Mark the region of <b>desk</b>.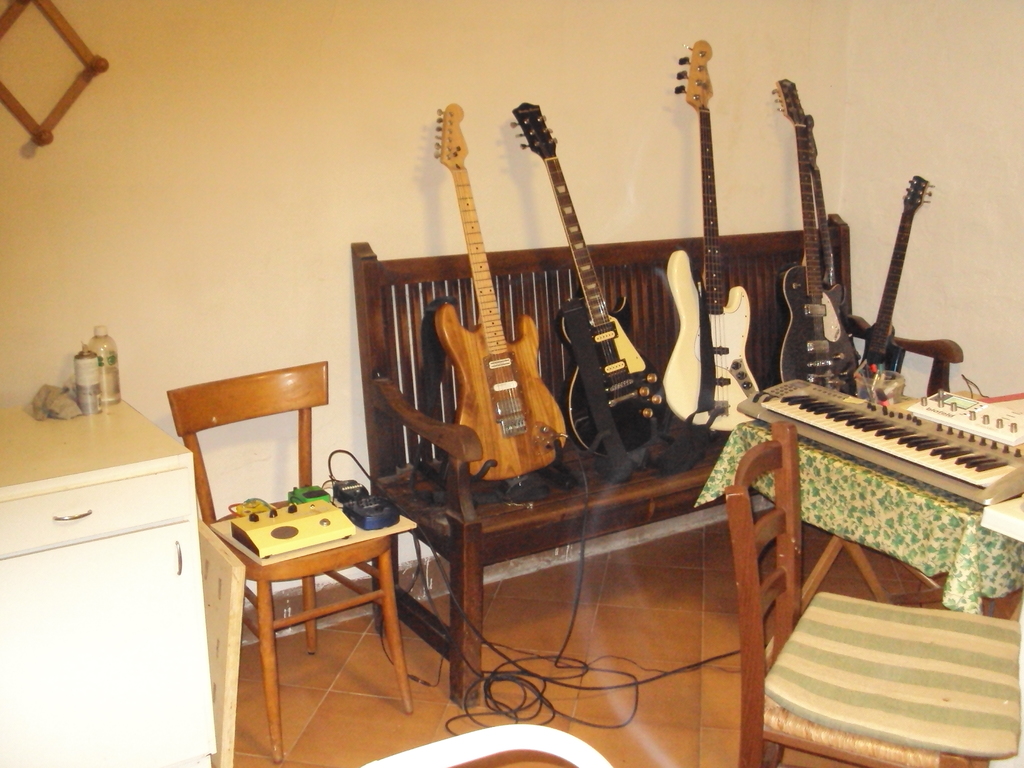
Region: {"left": 145, "top": 426, "right": 504, "bottom": 733}.
